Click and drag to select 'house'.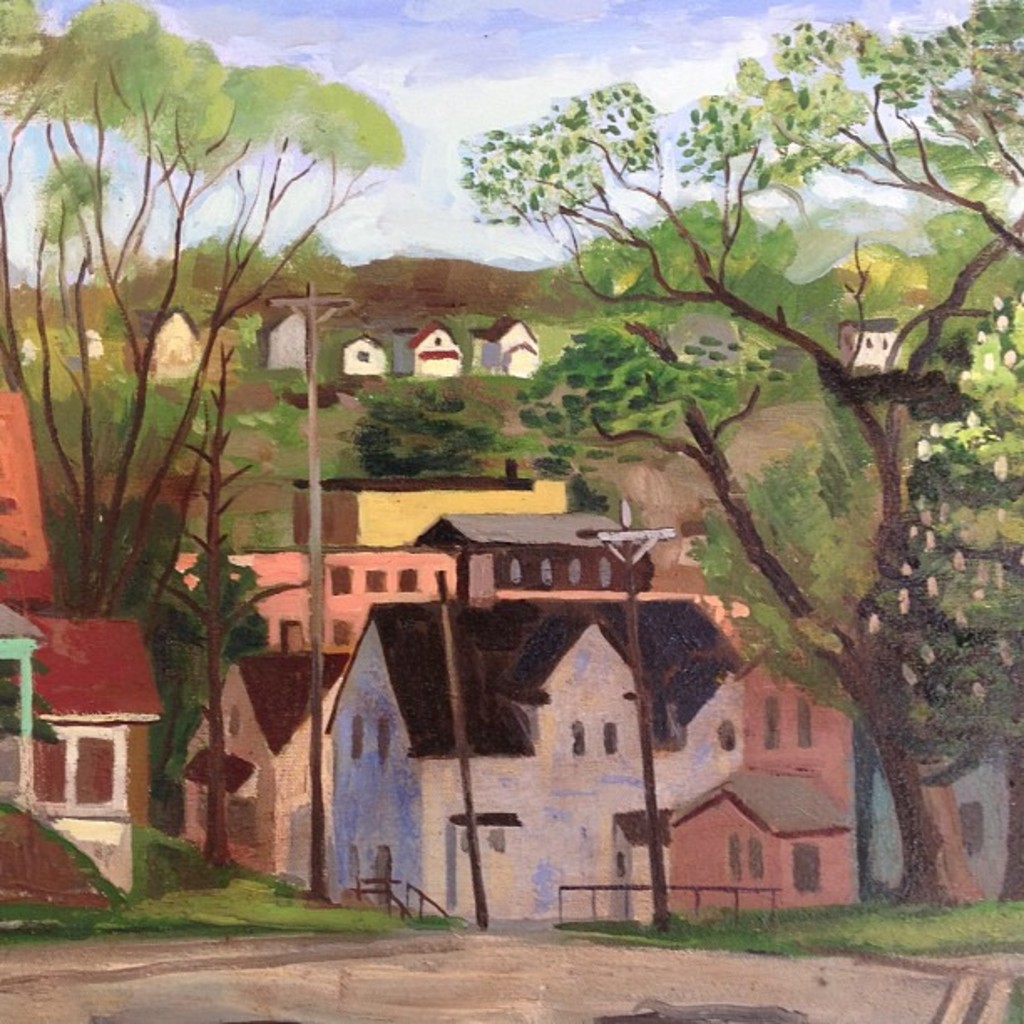
Selection: (left=338, top=331, right=392, bottom=383).
